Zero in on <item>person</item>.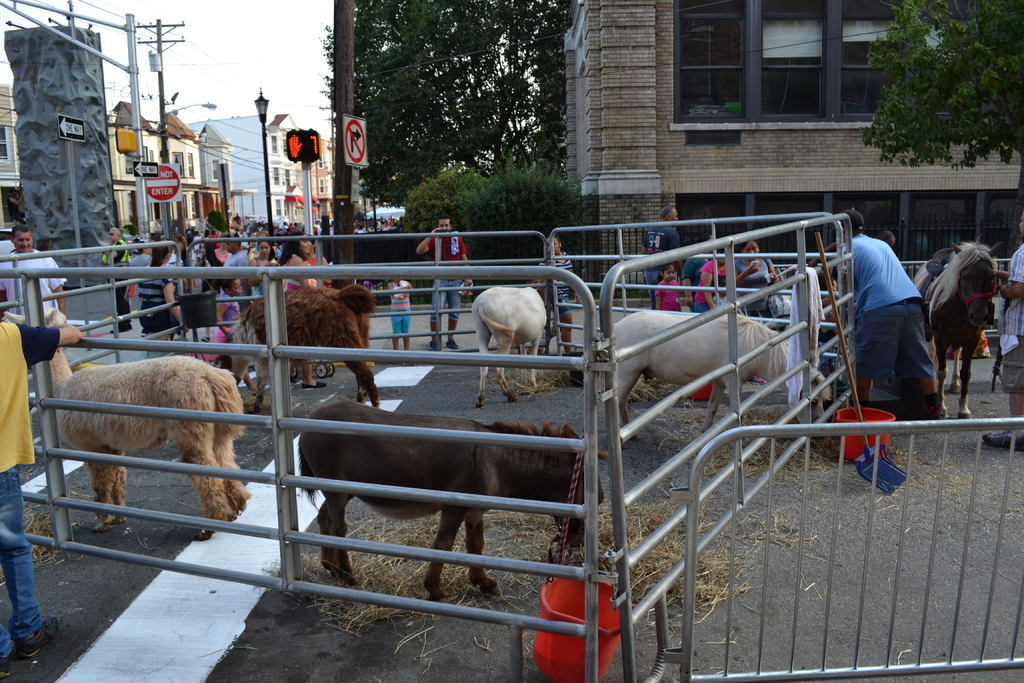
Zeroed in: locate(251, 236, 285, 301).
